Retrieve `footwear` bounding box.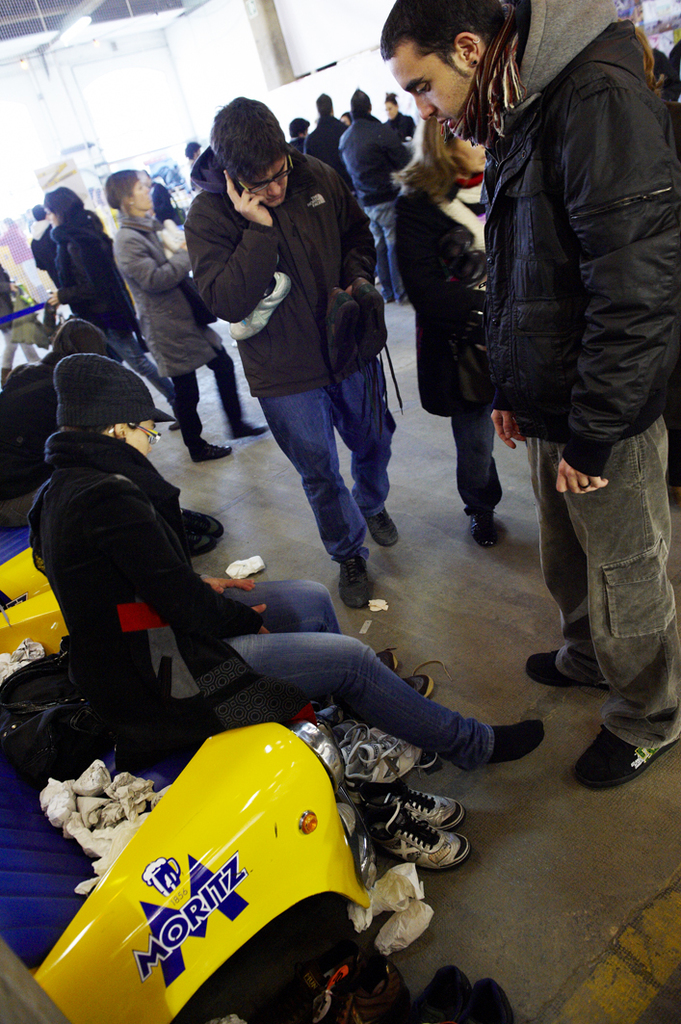
Bounding box: {"x1": 568, "y1": 724, "x2": 664, "y2": 792}.
